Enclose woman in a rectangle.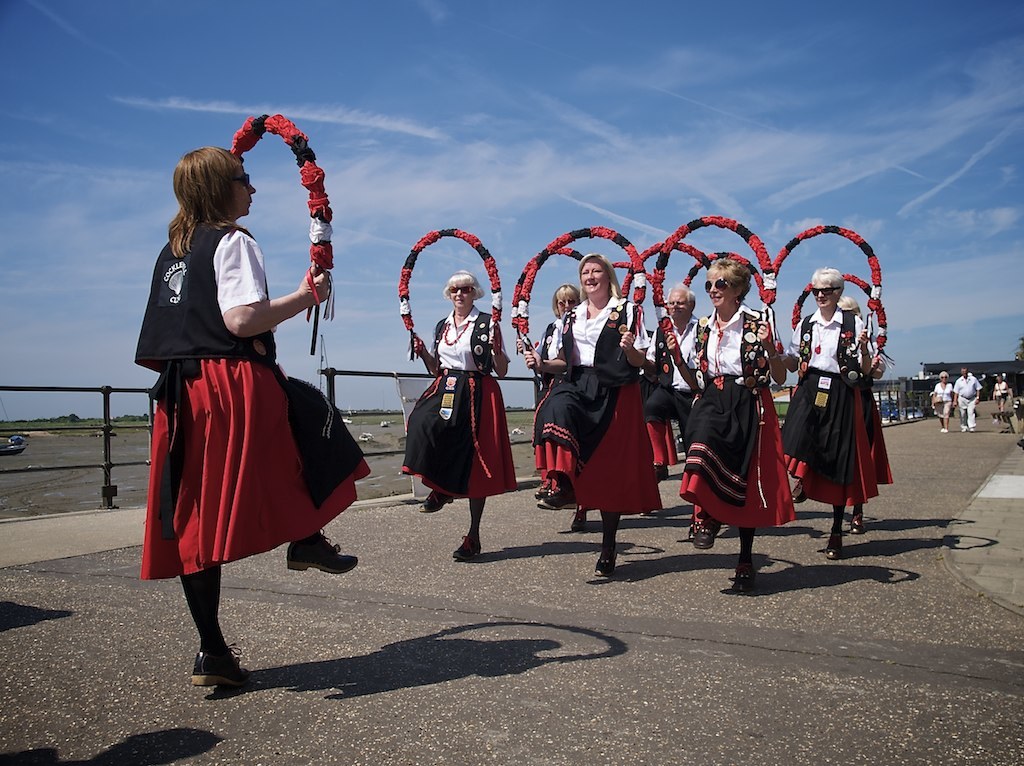
Rect(995, 375, 1007, 407).
